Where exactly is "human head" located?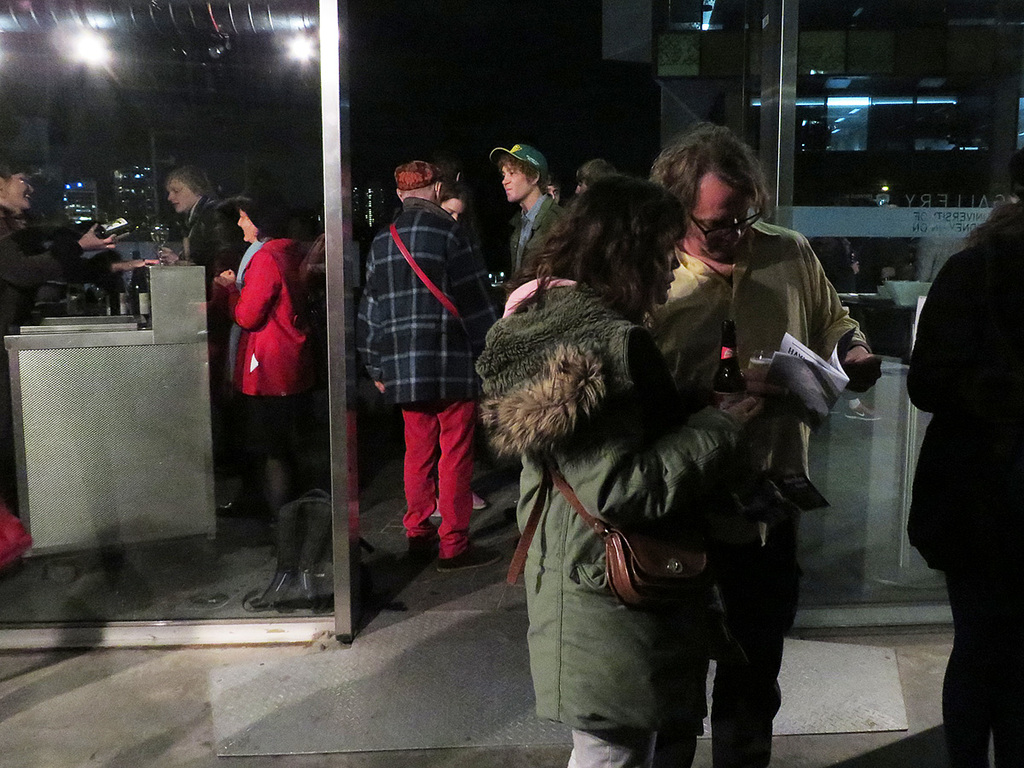
Its bounding box is 576,155,625,197.
